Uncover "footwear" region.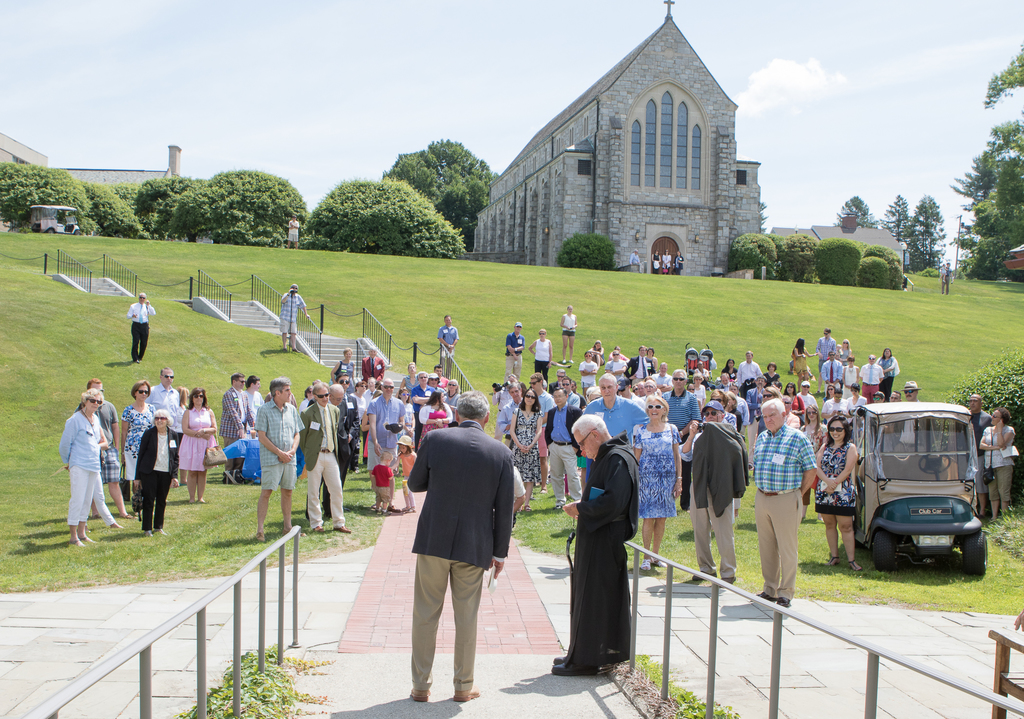
Uncovered: box=[370, 498, 383, 508].
